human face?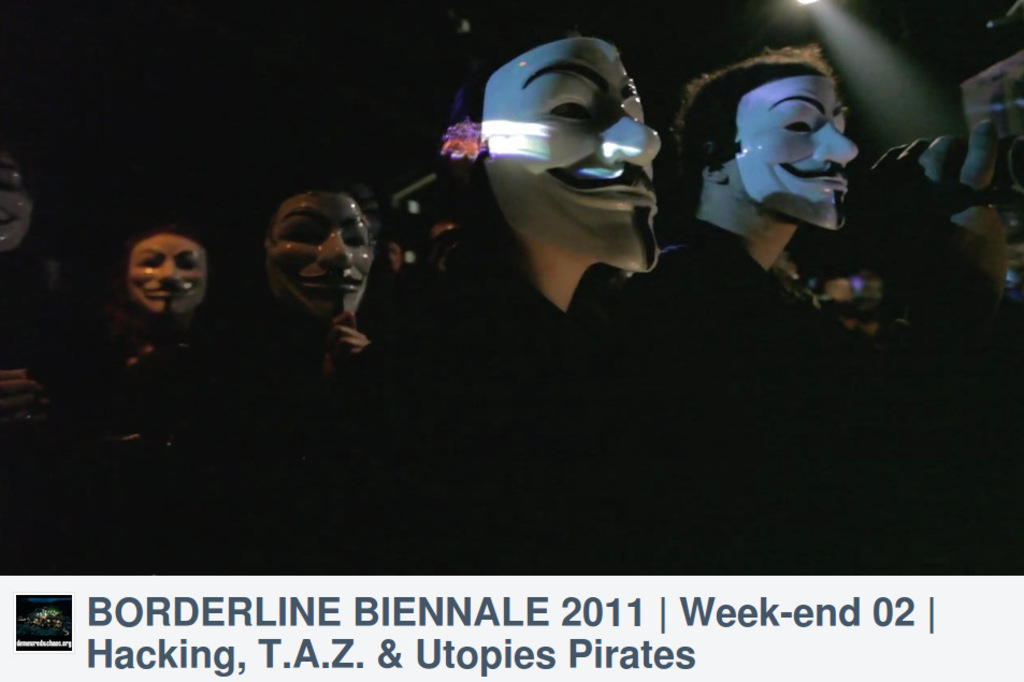
125:234:208:315
